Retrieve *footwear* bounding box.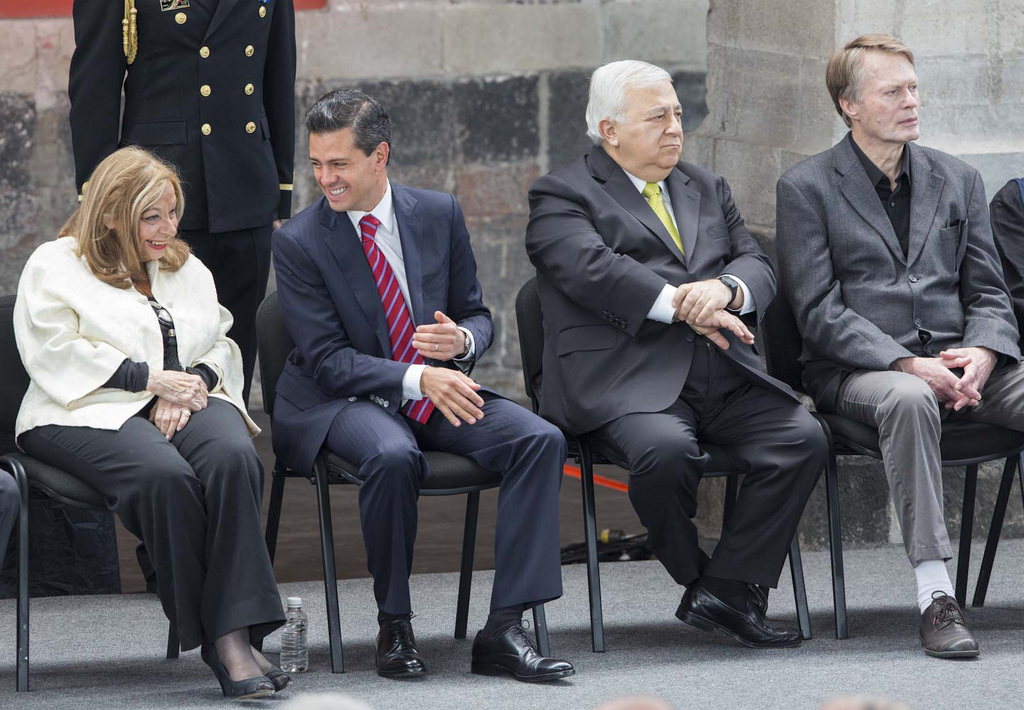
Bounding box: (x1=249, y1=642, x2=290, y2=690).
